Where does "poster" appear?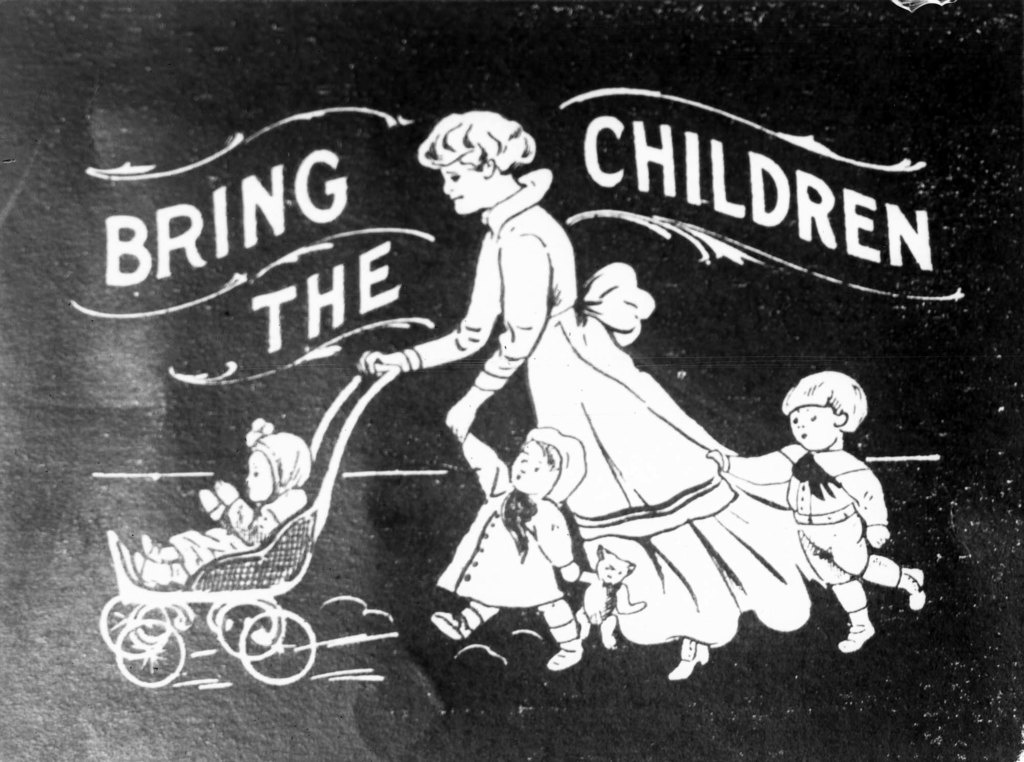
Appears at bbox=(0, 0, 1023, 761).
